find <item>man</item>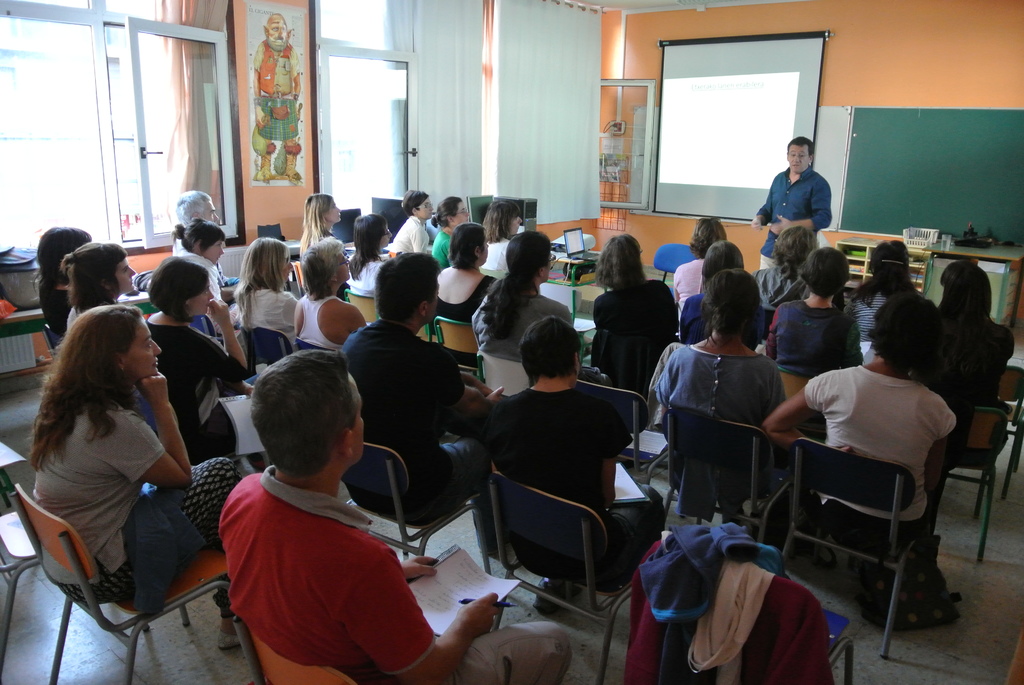
x1=170, y1=196, x2=223, y2=256
